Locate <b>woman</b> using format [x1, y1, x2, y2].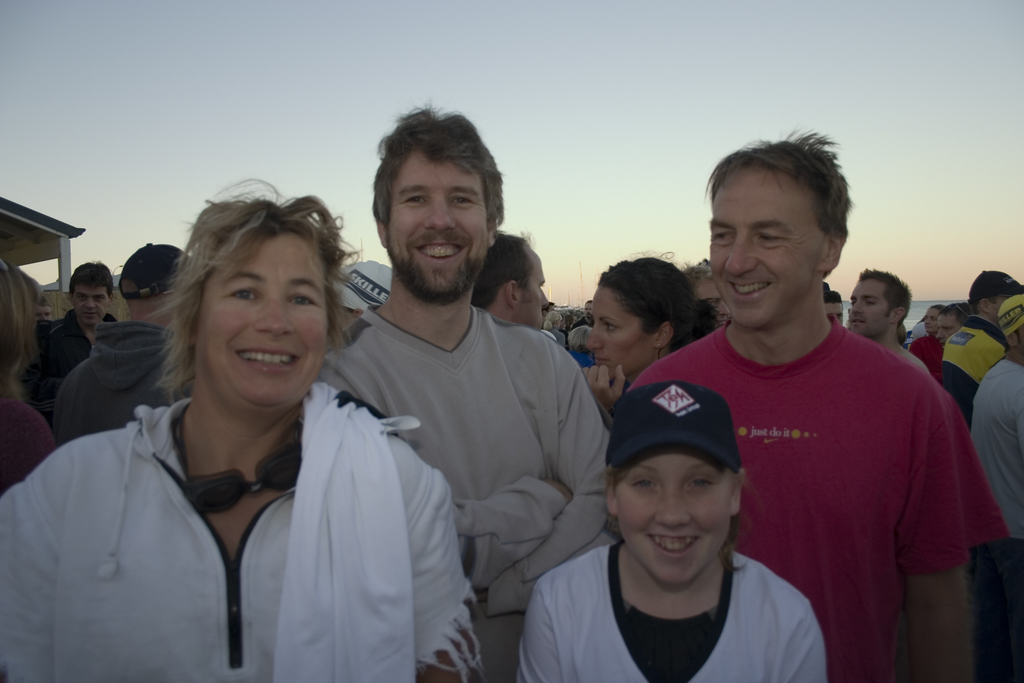
[577, 247, 719, 404].
